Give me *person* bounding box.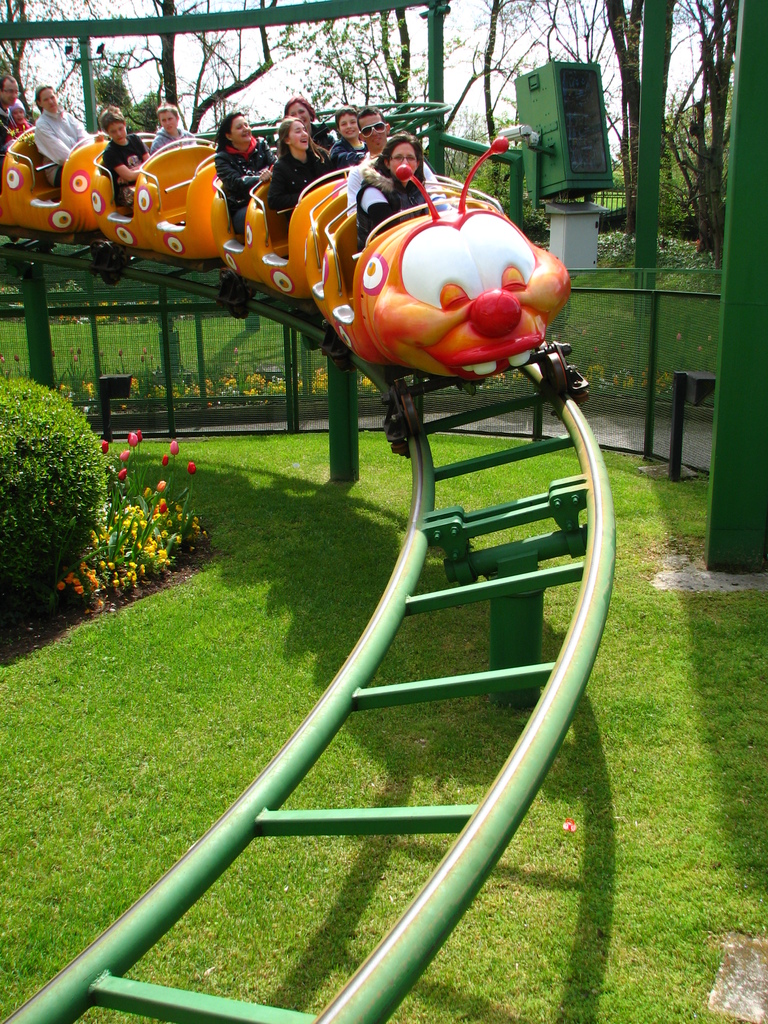
346, 106, 433, 225.
